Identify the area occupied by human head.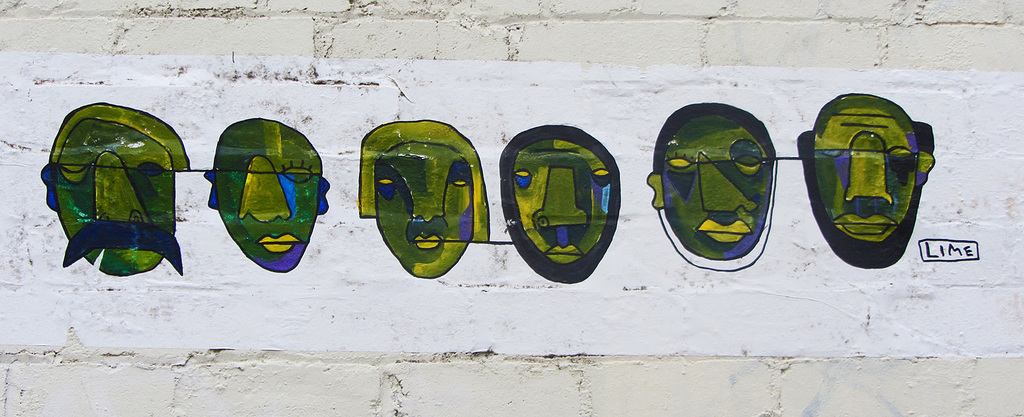
Area: (354,119,490,276).
